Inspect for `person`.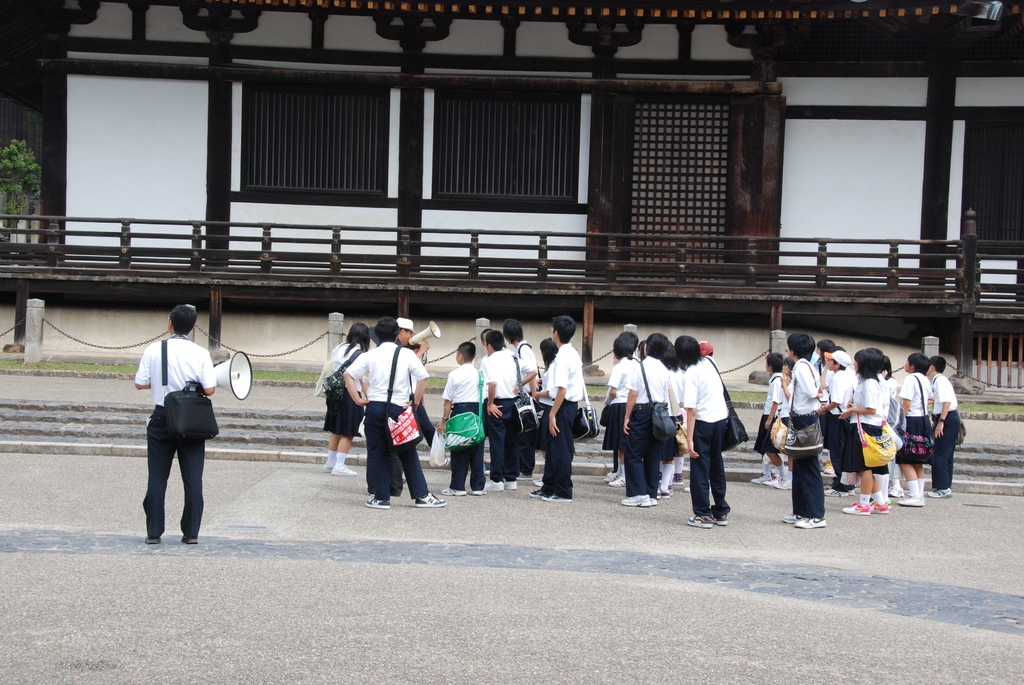
Inspection: {"left": 604, "top": 335, "right": 634, "bottom": 487}.
